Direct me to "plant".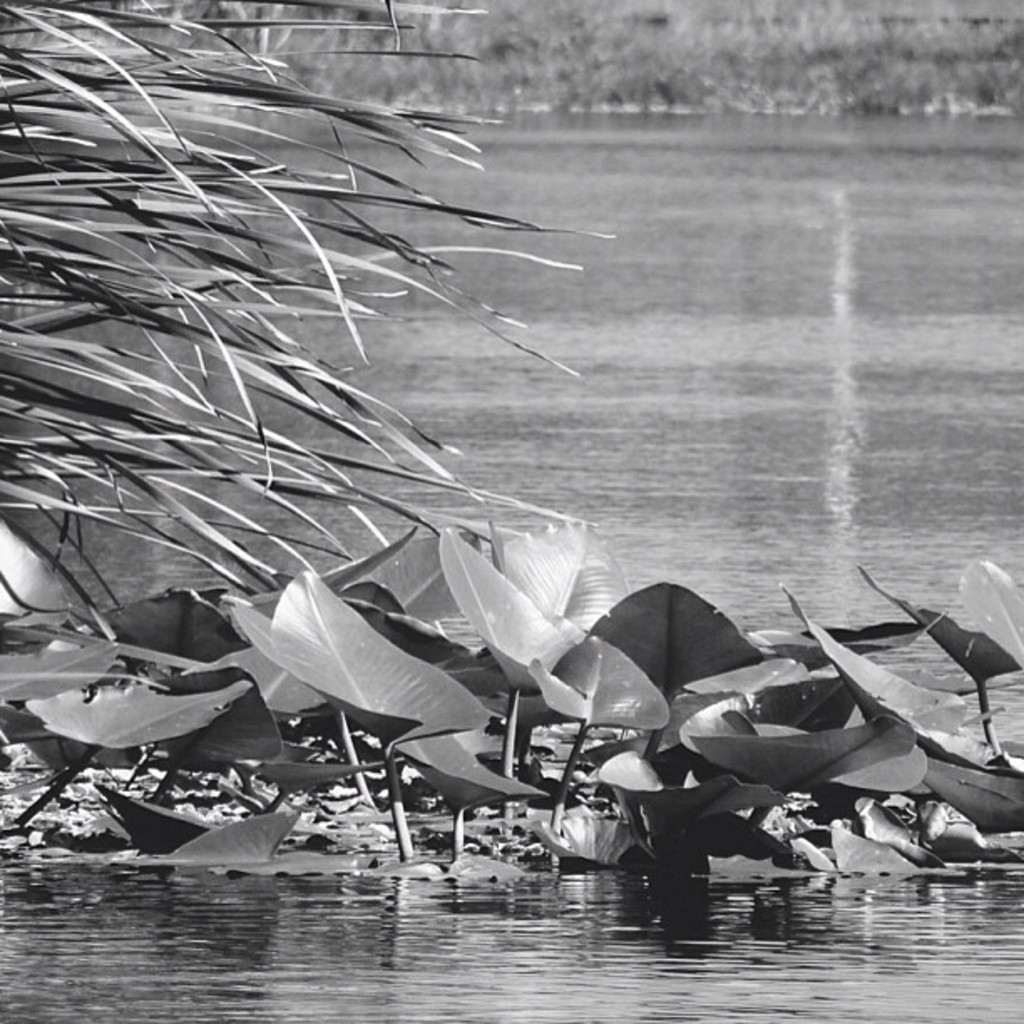
Direction: [left=112, top=0, right=1022, bottom=156].
